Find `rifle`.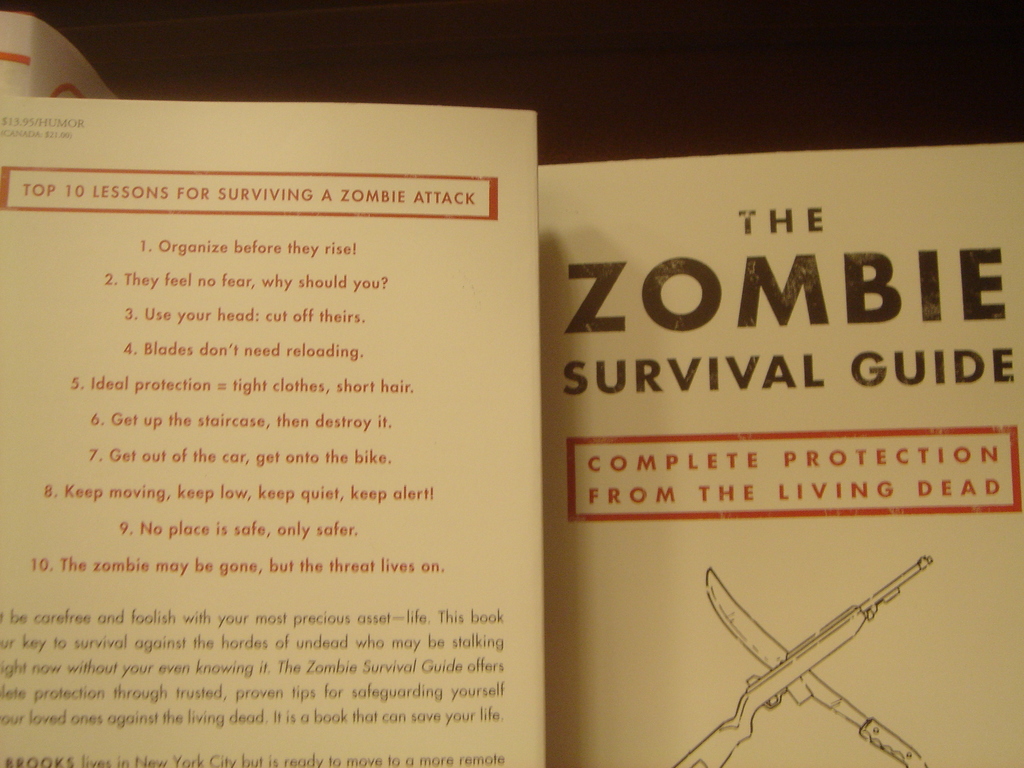
675:556:934:767.
